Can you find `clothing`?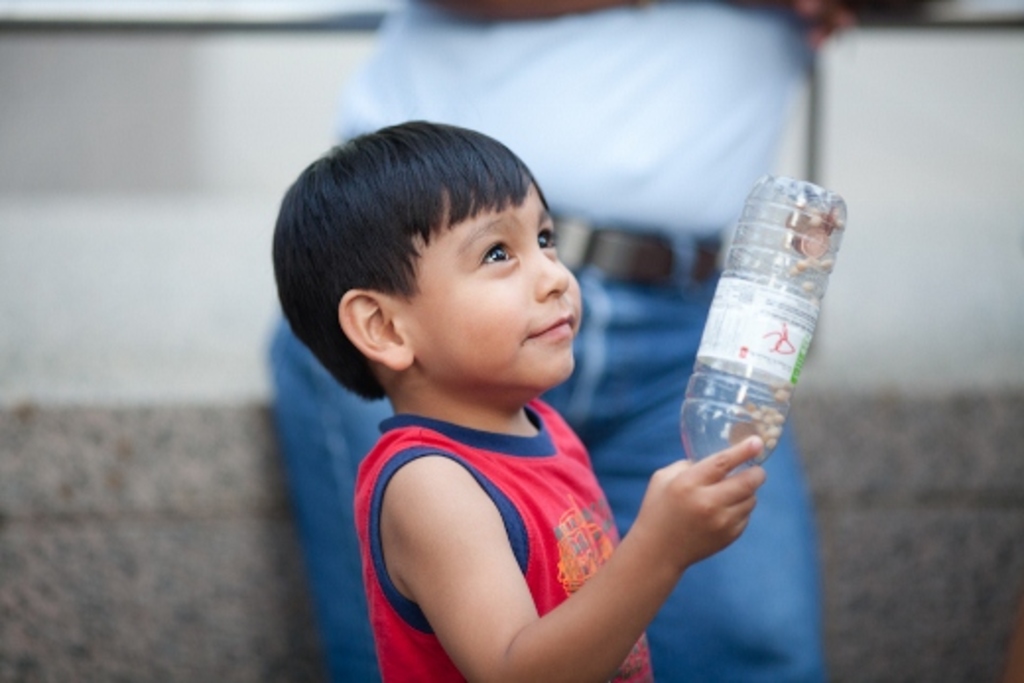
Yes, bounding box: <box>260,0,829,681</box>.
